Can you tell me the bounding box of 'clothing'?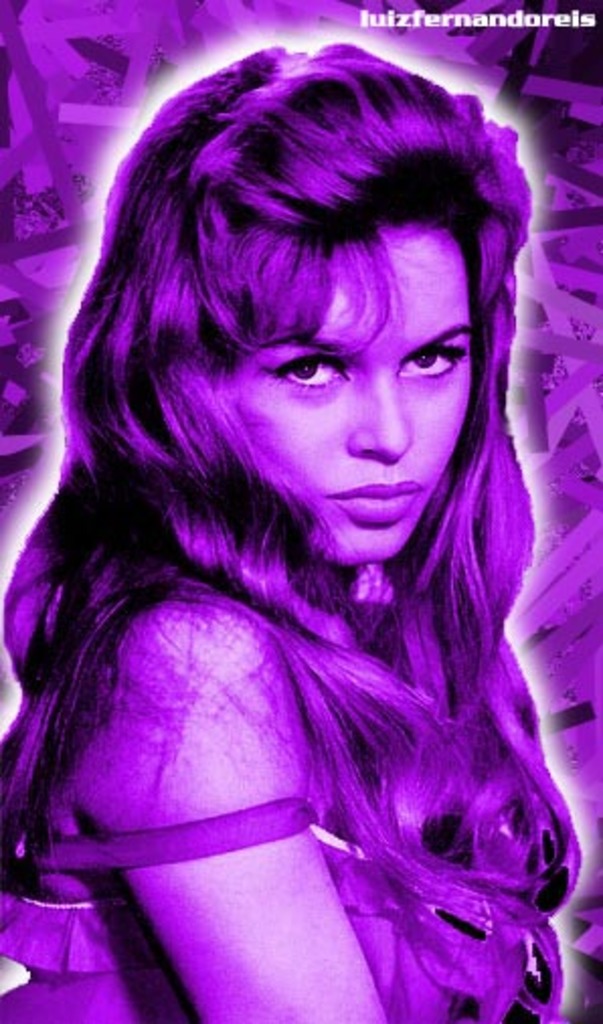
Rect(0, 577, 540, 1022).
